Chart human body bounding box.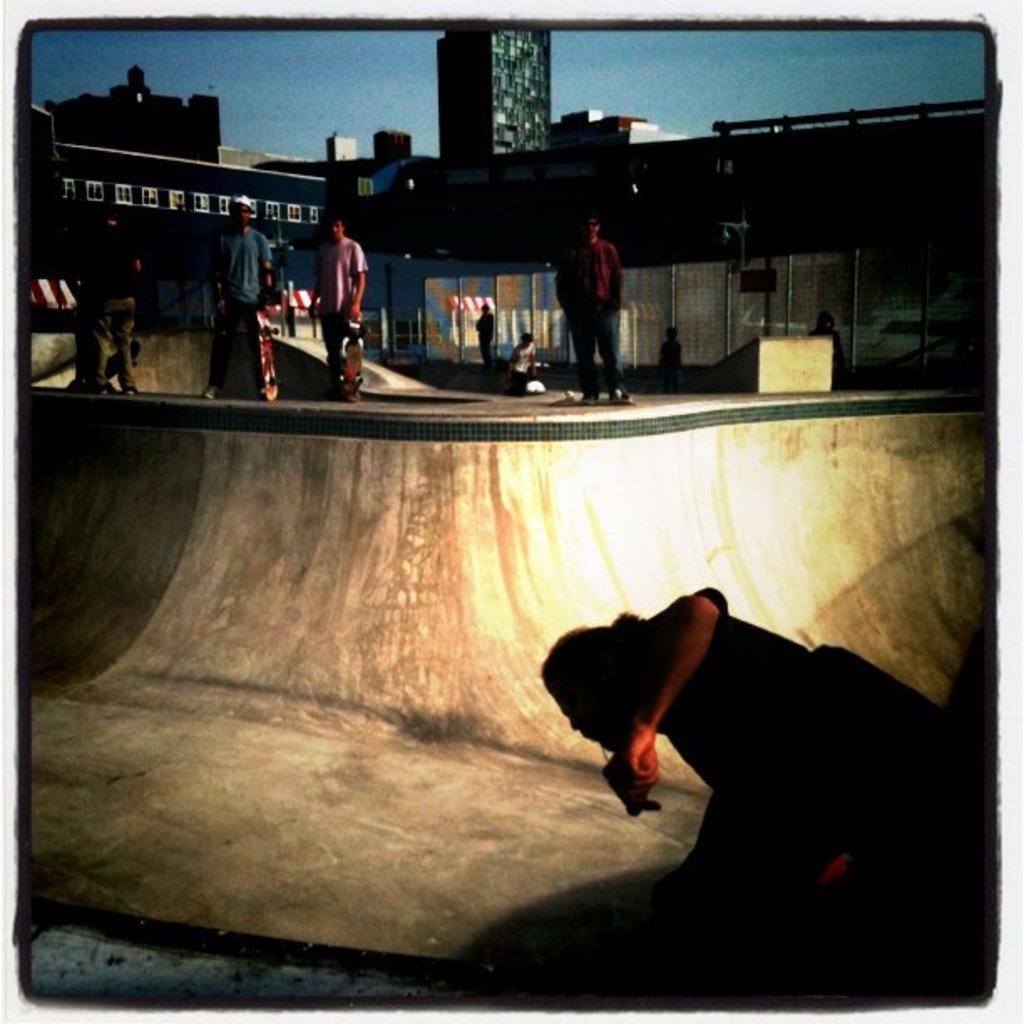
Charted: {"x1": 544, "y1": 587, "x2": 975, "y2": 1007}.
